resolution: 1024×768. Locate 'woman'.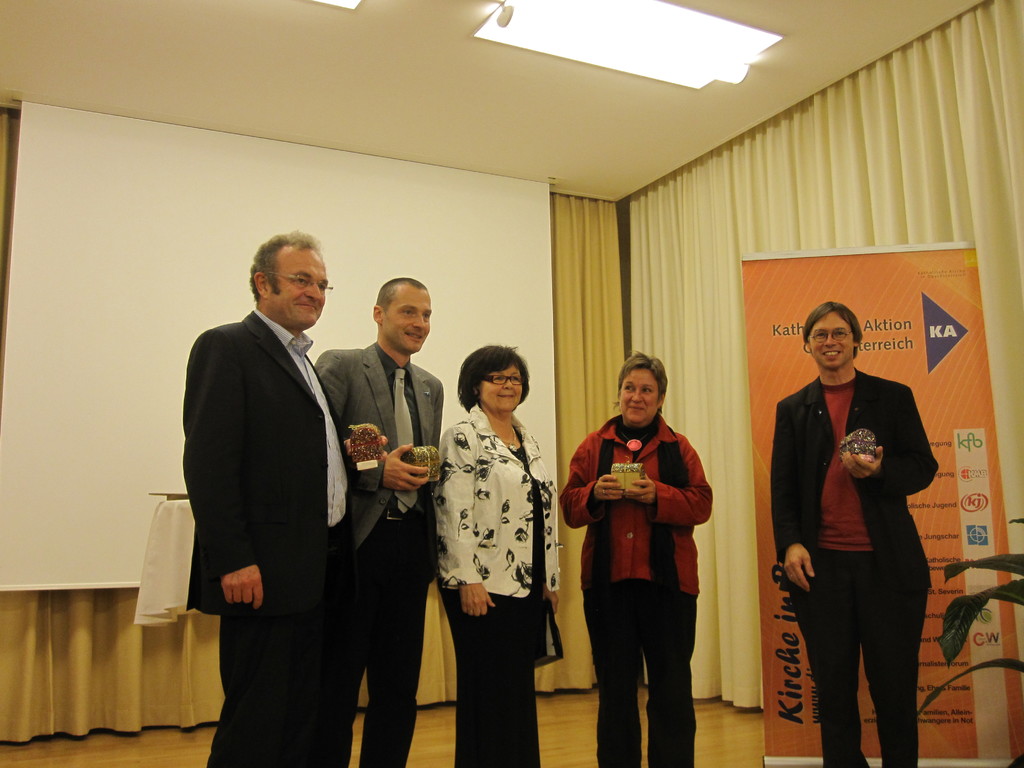
(426, 343, 563, 767).
